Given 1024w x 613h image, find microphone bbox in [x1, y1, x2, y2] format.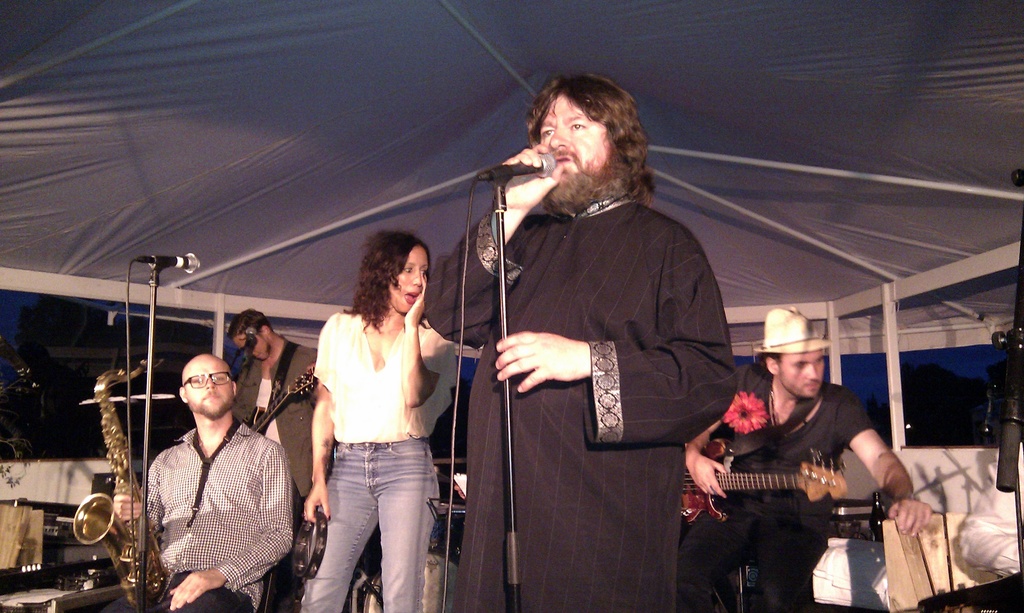
[120, 250, 203, 276].
